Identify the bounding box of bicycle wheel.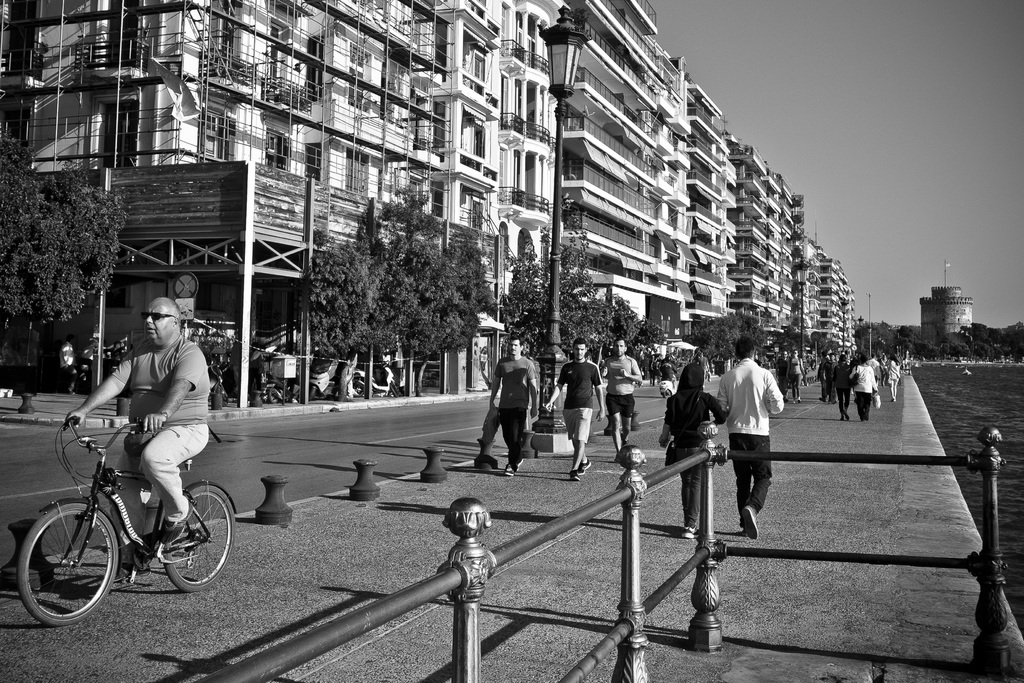
x1=166 y1=477 x2=239 y2=596.
